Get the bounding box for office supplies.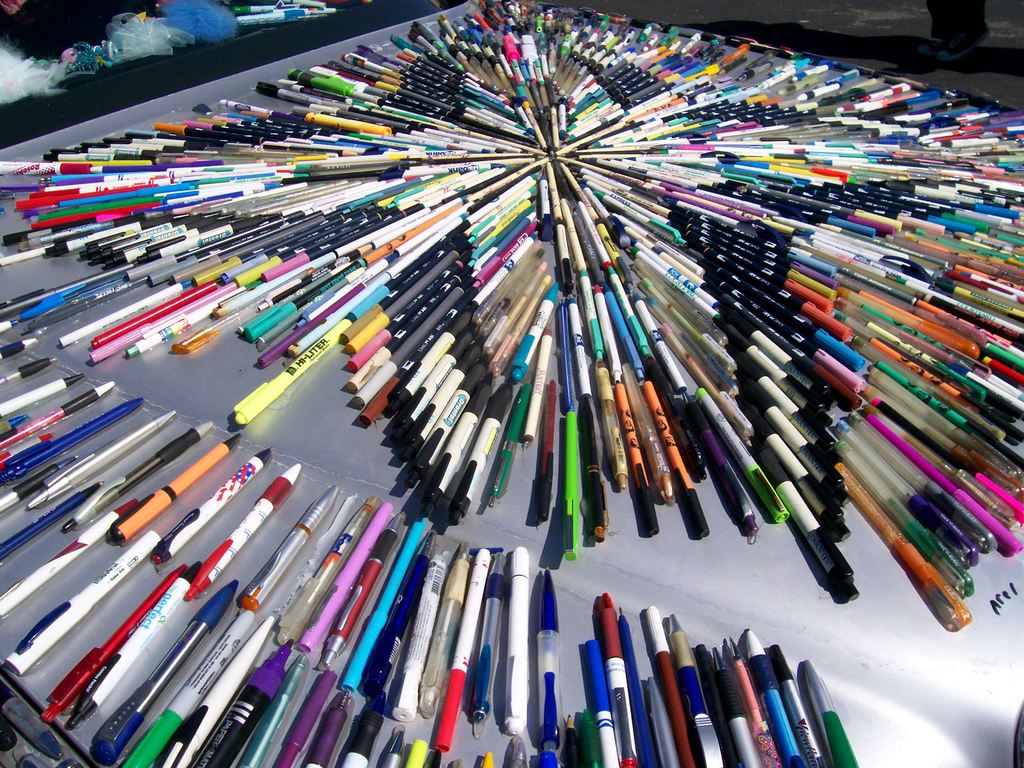
858 488 963 633.
